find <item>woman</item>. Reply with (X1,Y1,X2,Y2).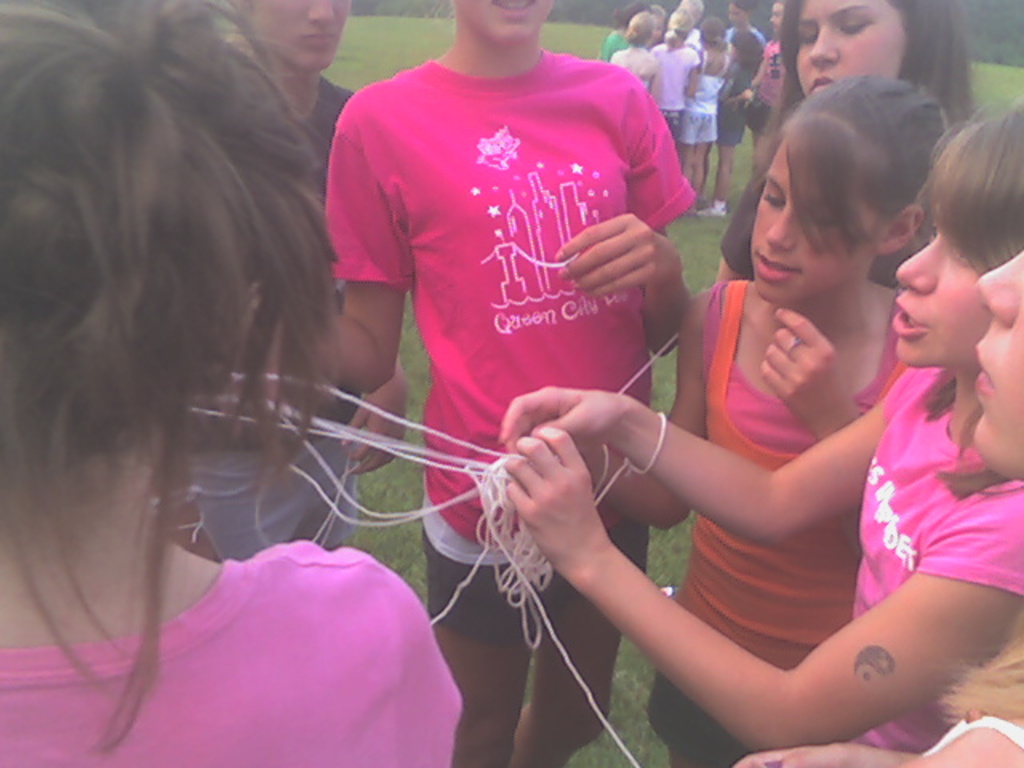
(717,0,986,288).
